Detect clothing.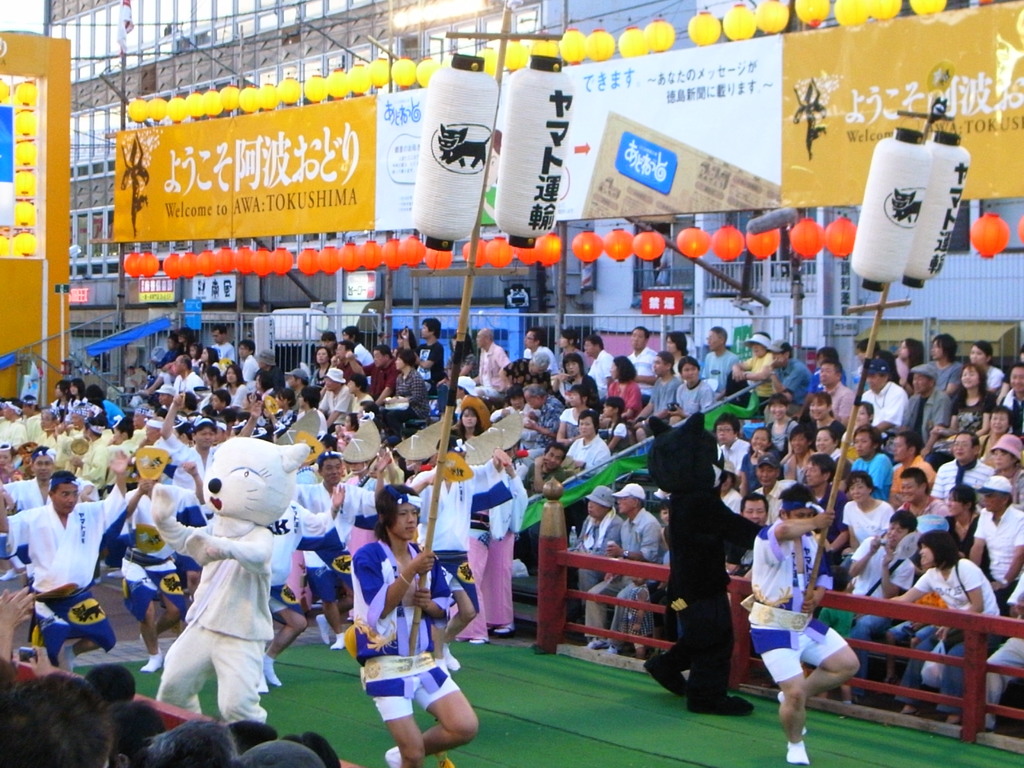
Detected at [675, 376, 716, 415].
